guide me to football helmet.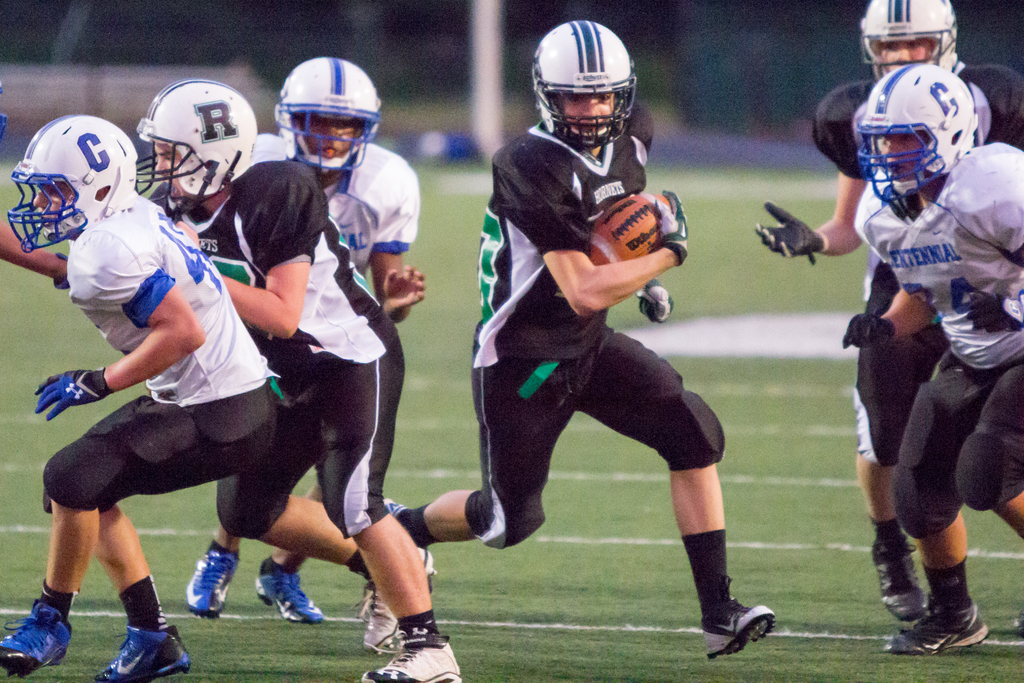
Guidance: bbox=(863, 72, 975, 208).
